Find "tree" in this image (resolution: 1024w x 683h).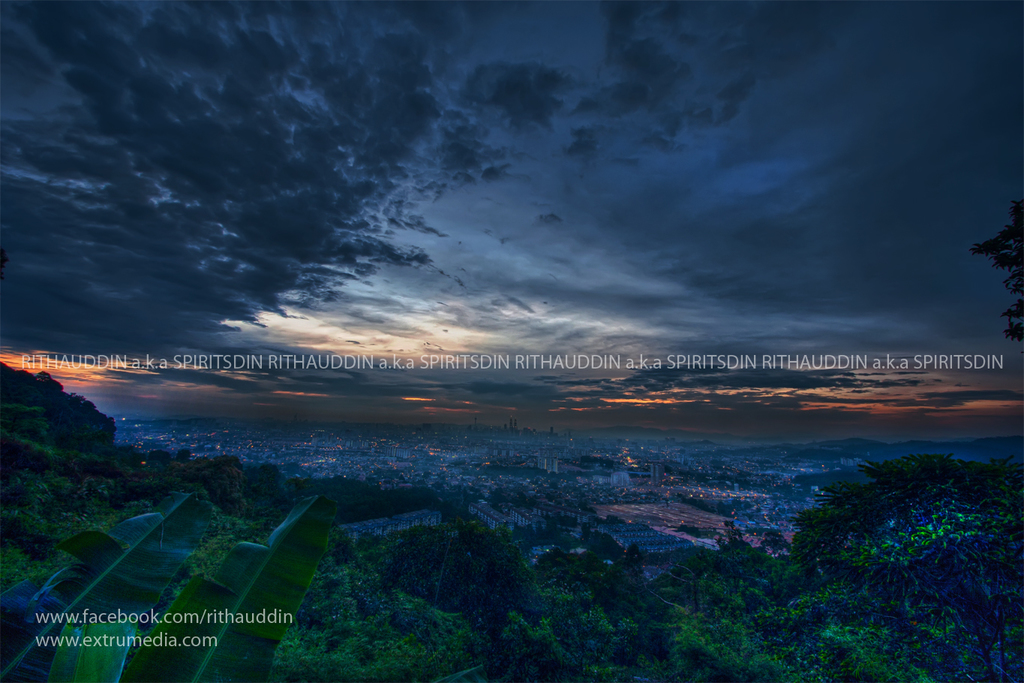
locate(780, 454, 1023, 682).
